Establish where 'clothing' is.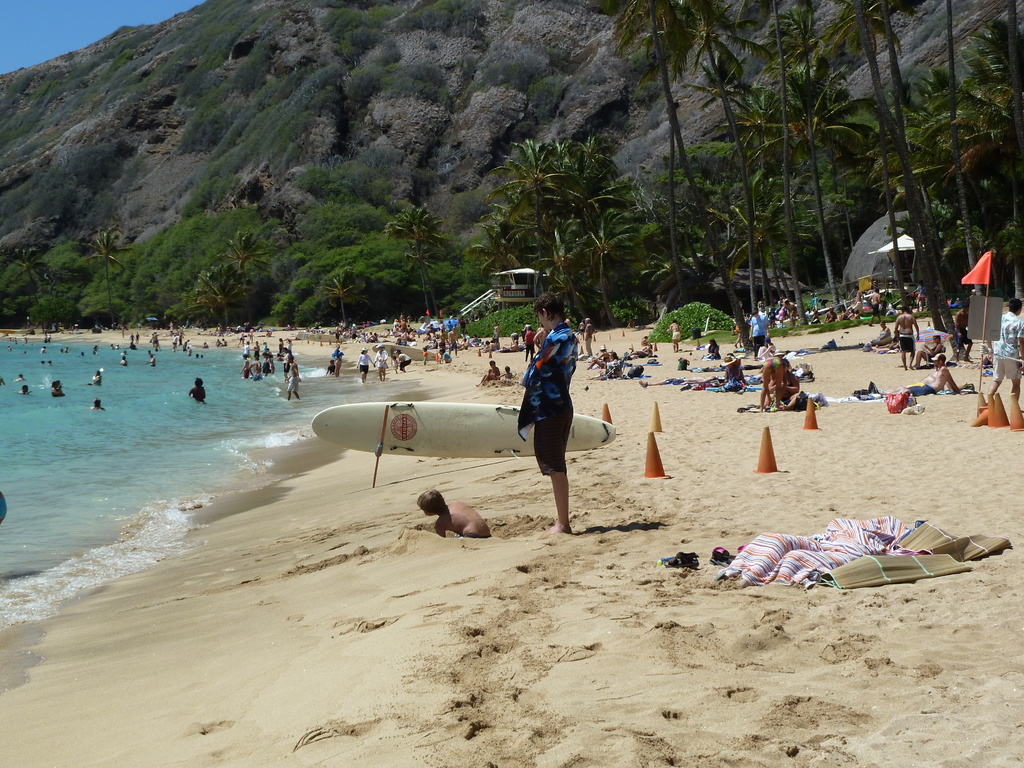
Established at x1=419, y1=353, x2=428, y2=368.
